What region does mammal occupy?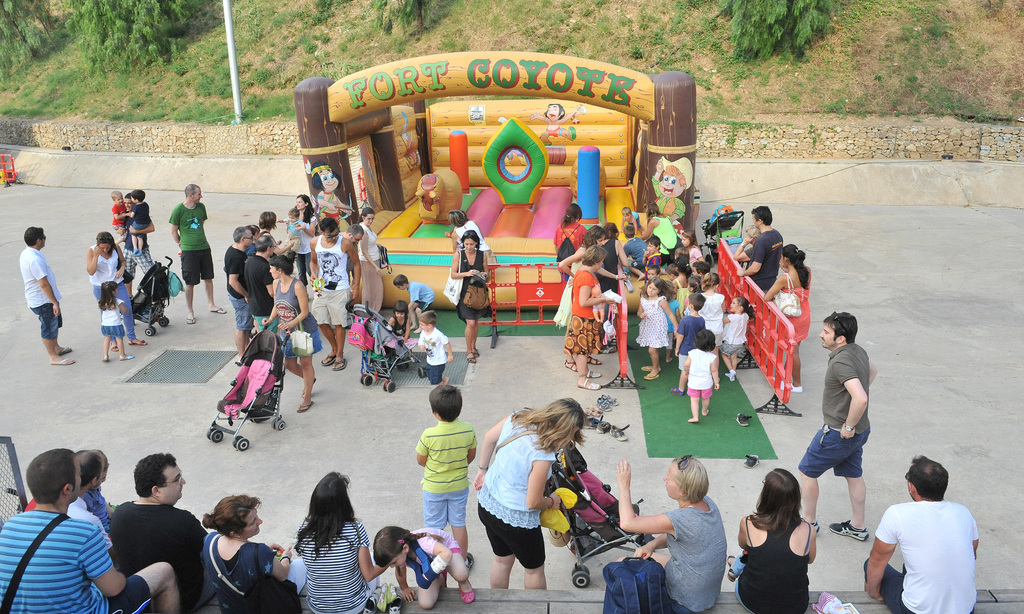
detection(385, 302, 412, 346).
